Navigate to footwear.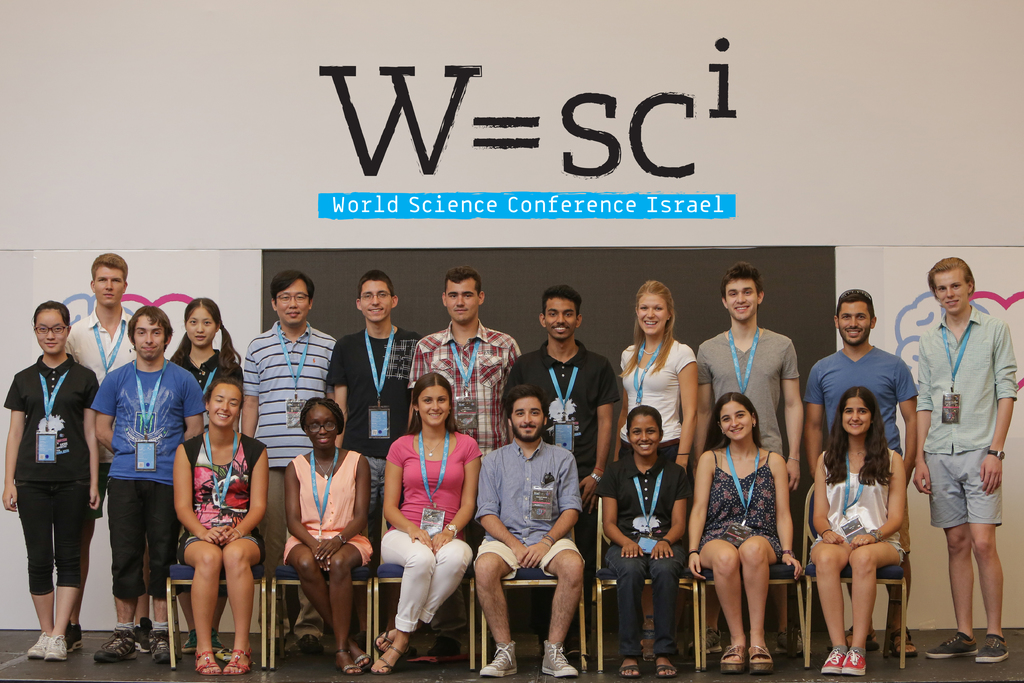
Navigation target: [x1=481, y1=646, x2=522, y2=677].
